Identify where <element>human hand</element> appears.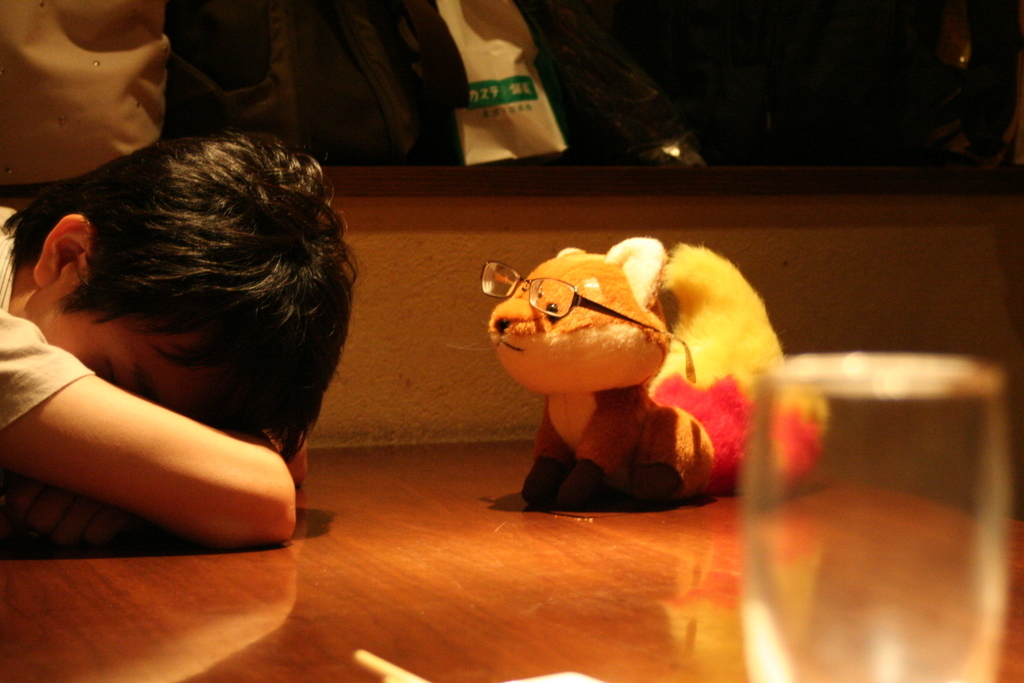
Appears at left=263, top=427, right=310, bottom=488.
